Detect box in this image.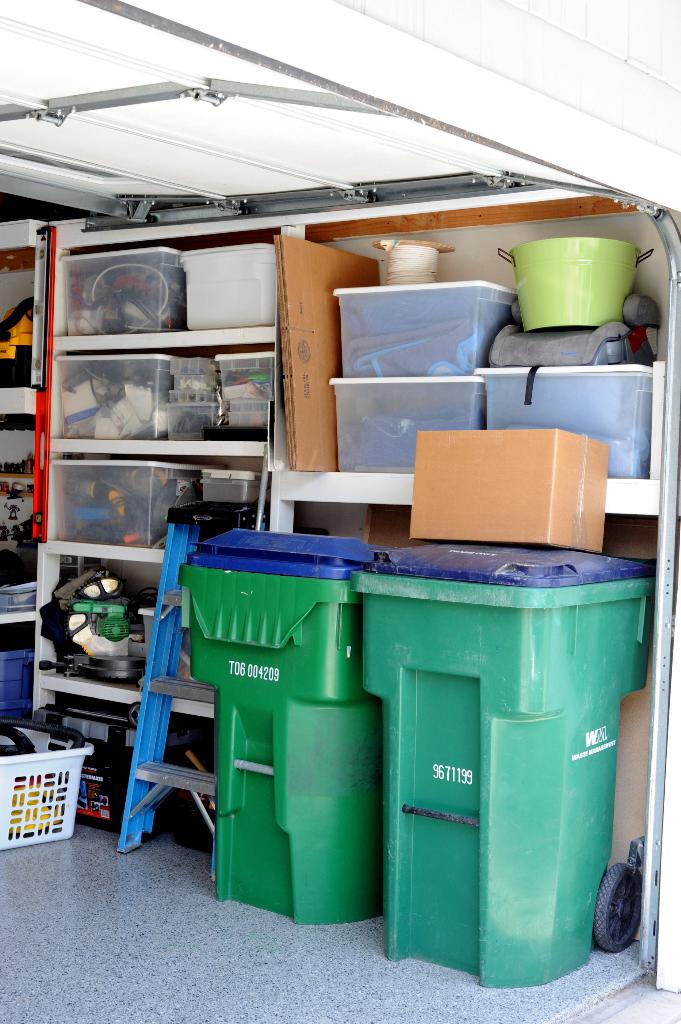
Detection: 50 449 211 564.
